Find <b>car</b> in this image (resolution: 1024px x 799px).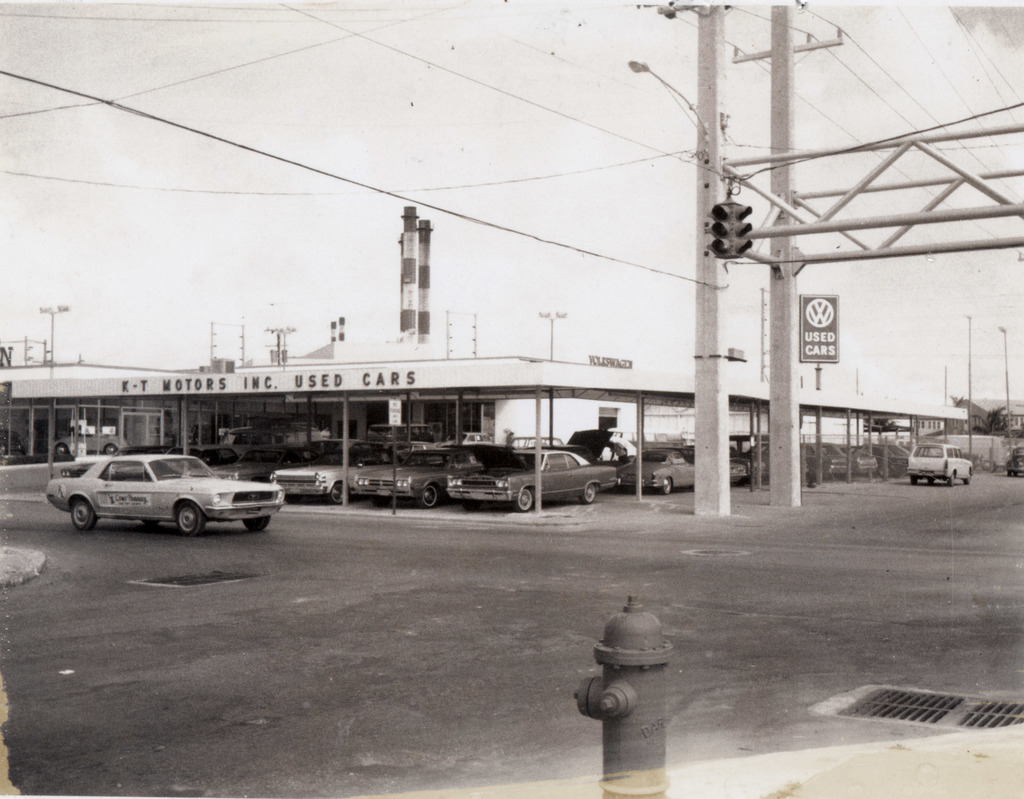
rect(0, 426, 27, 455).
